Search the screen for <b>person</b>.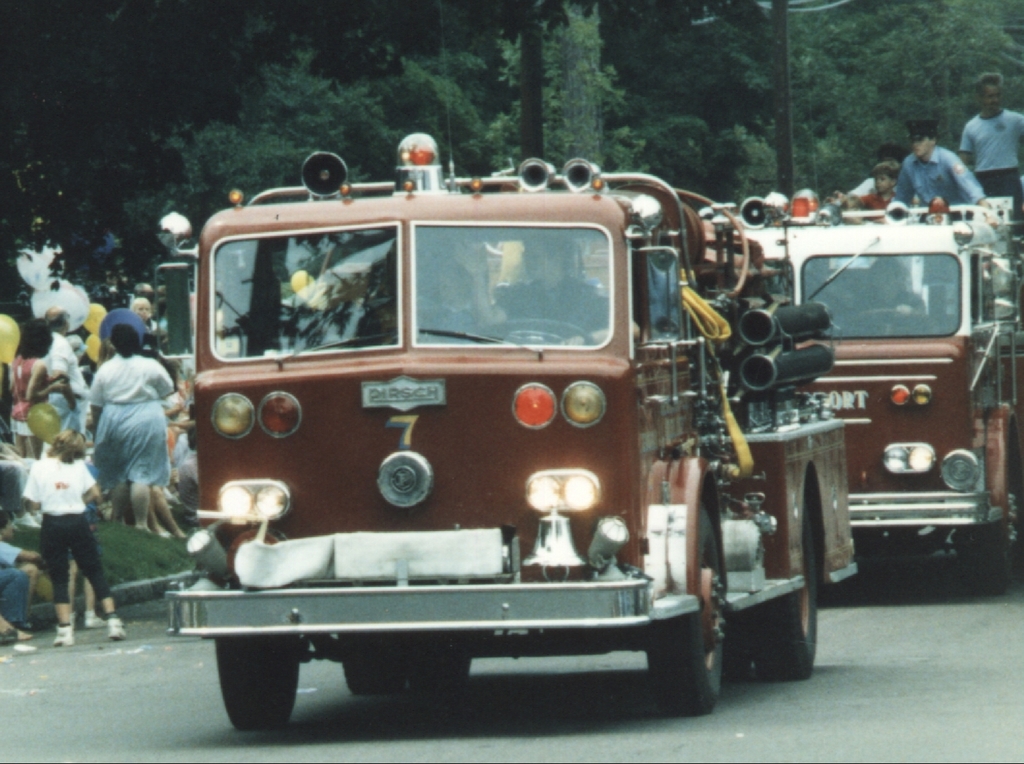
Found at locate(834, 160, 891, 221).
